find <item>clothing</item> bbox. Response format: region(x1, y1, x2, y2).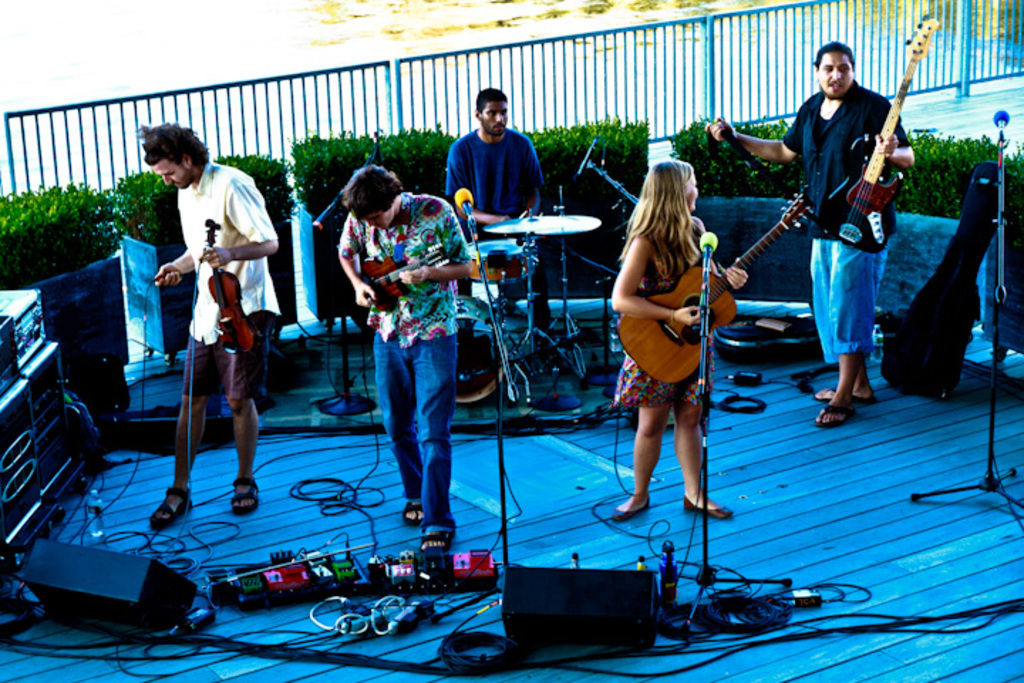
region(179, 161, 284, 397).
